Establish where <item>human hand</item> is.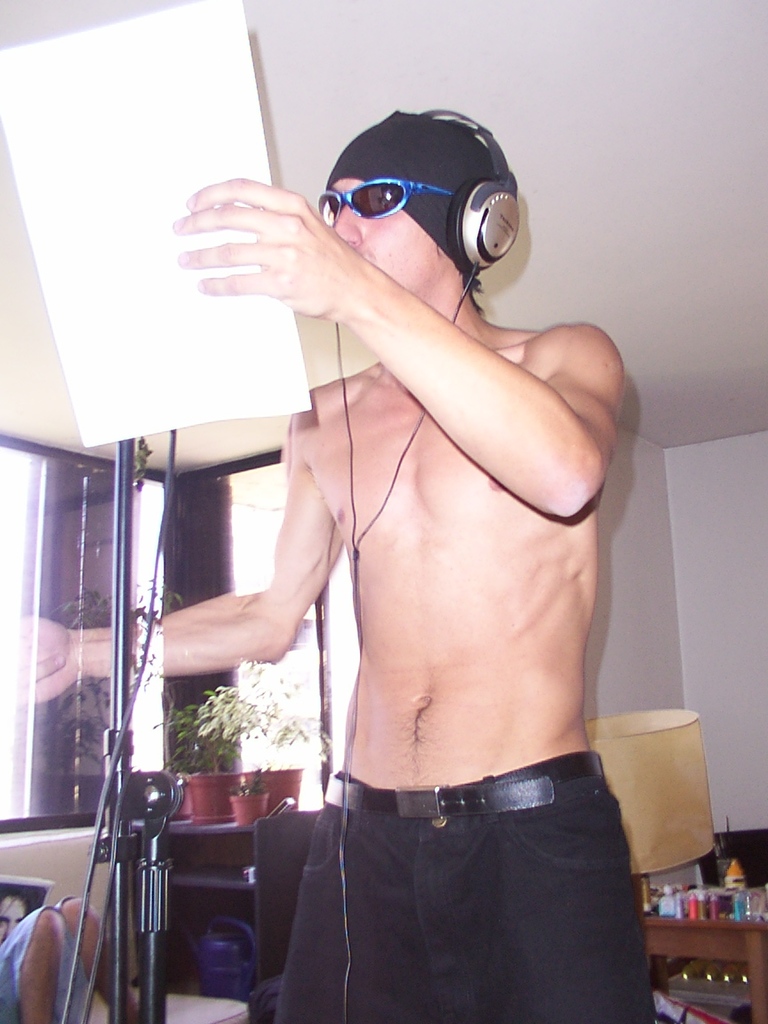
Established at [left=170, top=155, right=371, bottom=321].
